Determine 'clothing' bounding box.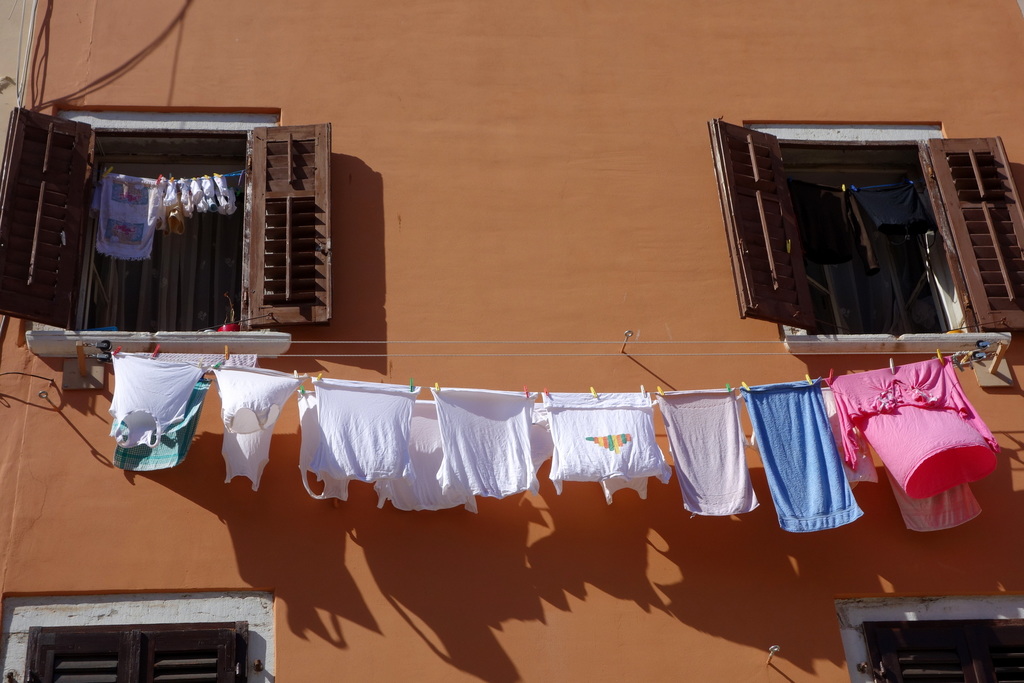
Determined: 830:353:1016:531.
